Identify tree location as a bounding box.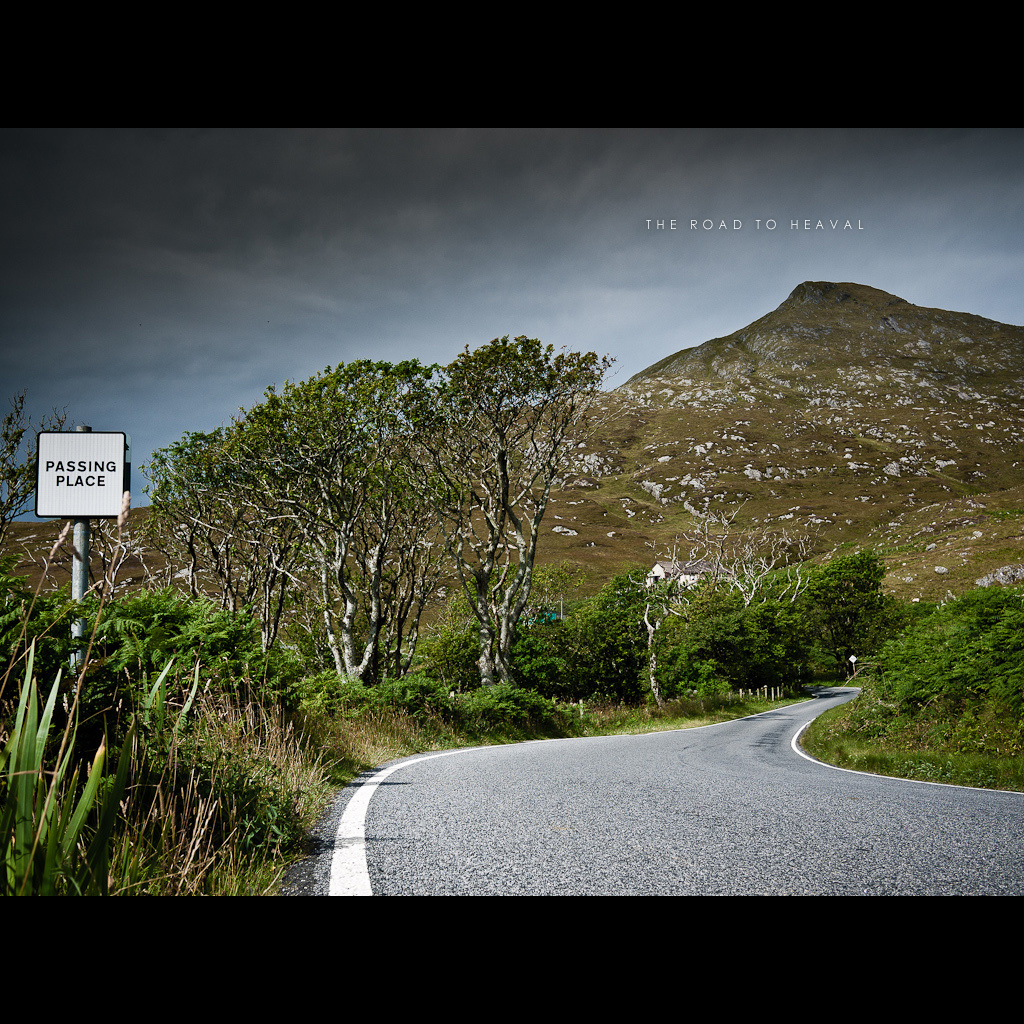
bbox=(404, 603, 583, 697).
